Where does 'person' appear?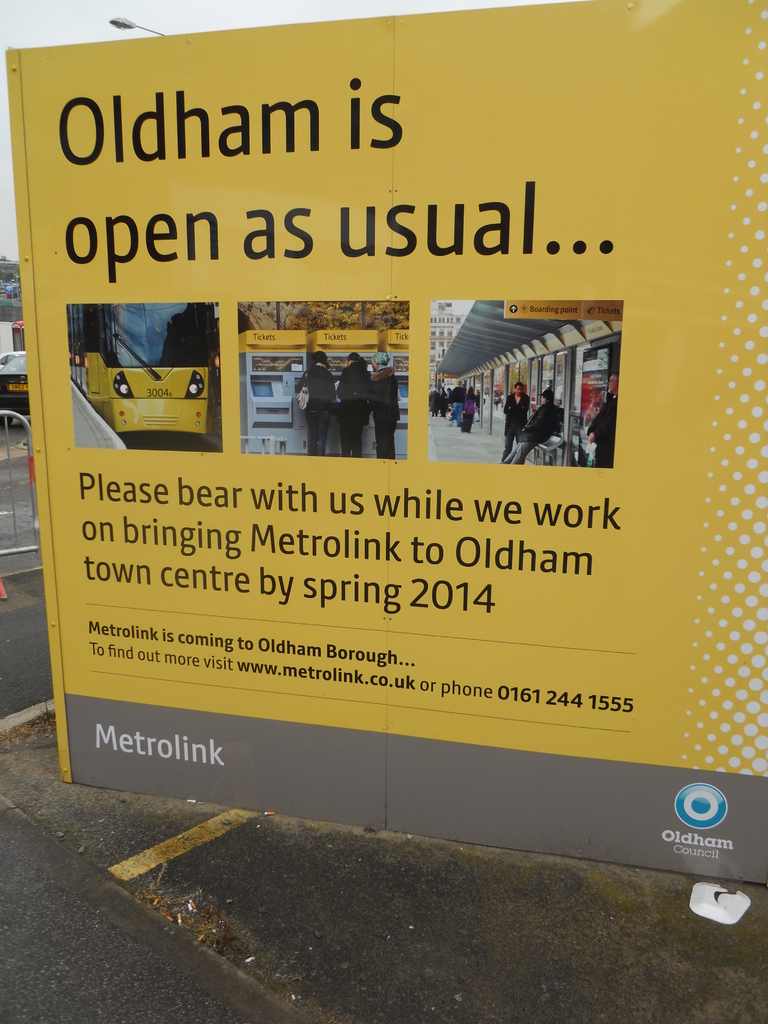
Appears at (503,391,559,464).
